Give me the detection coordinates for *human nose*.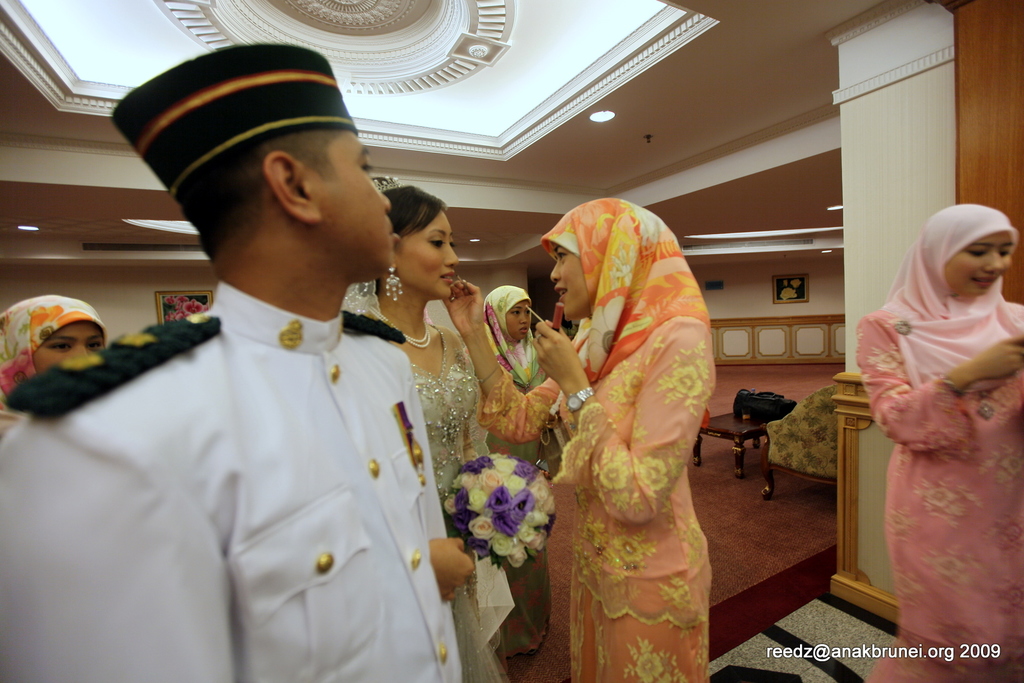
select_region(521, 315, 529, 324).
